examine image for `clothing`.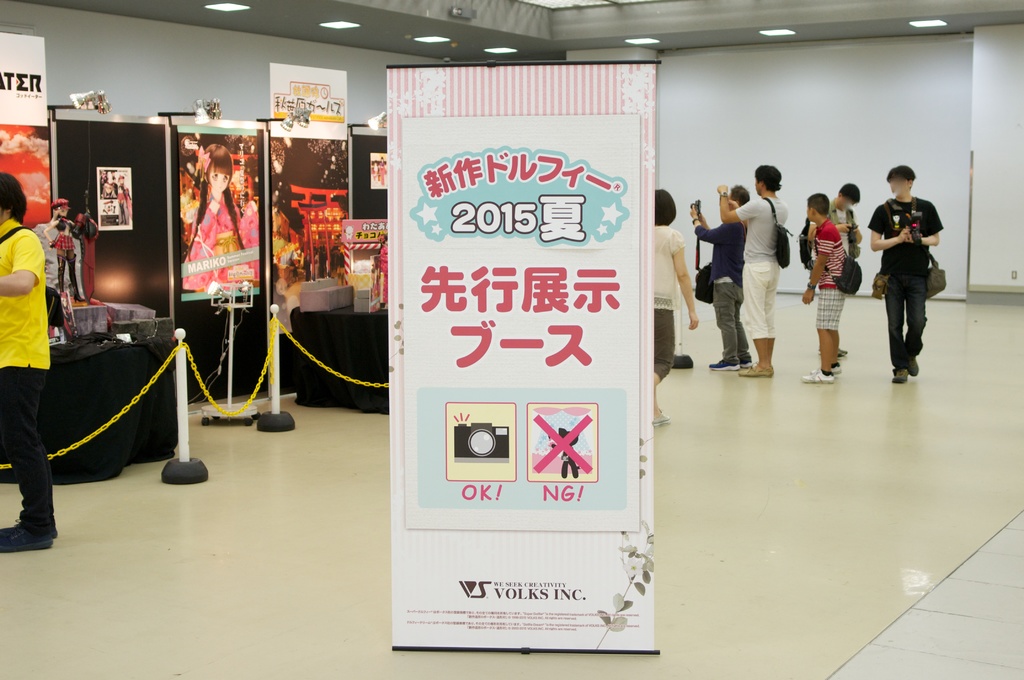
Examination result: locate(61, 304, 76, 333).
